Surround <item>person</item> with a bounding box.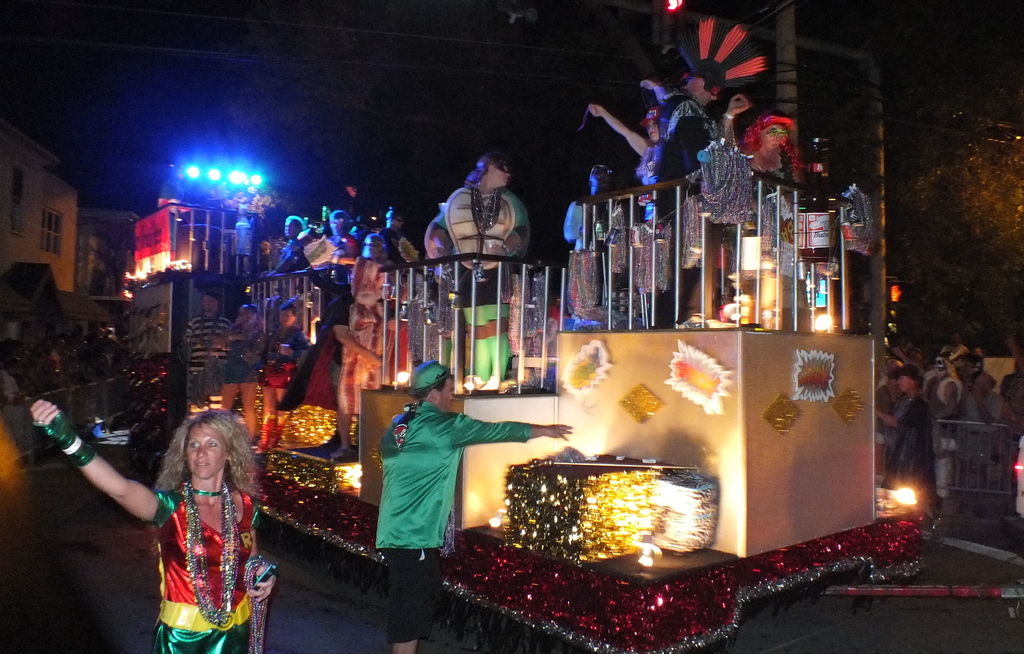
box(578, 97, 681, 304).
